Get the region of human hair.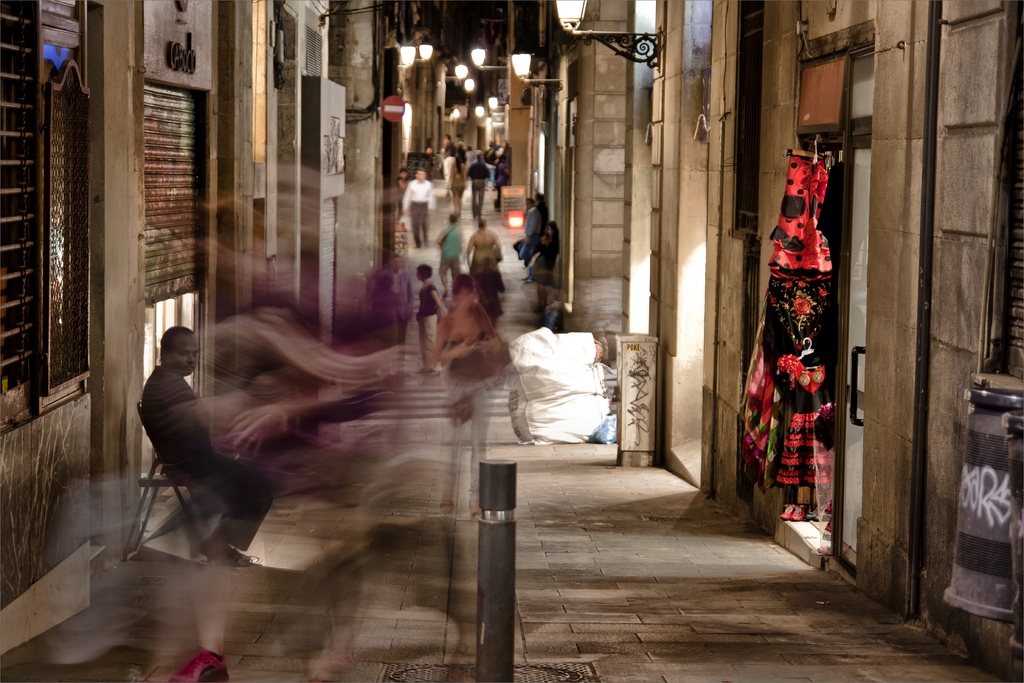
rect(416, 265, 433, 278).
